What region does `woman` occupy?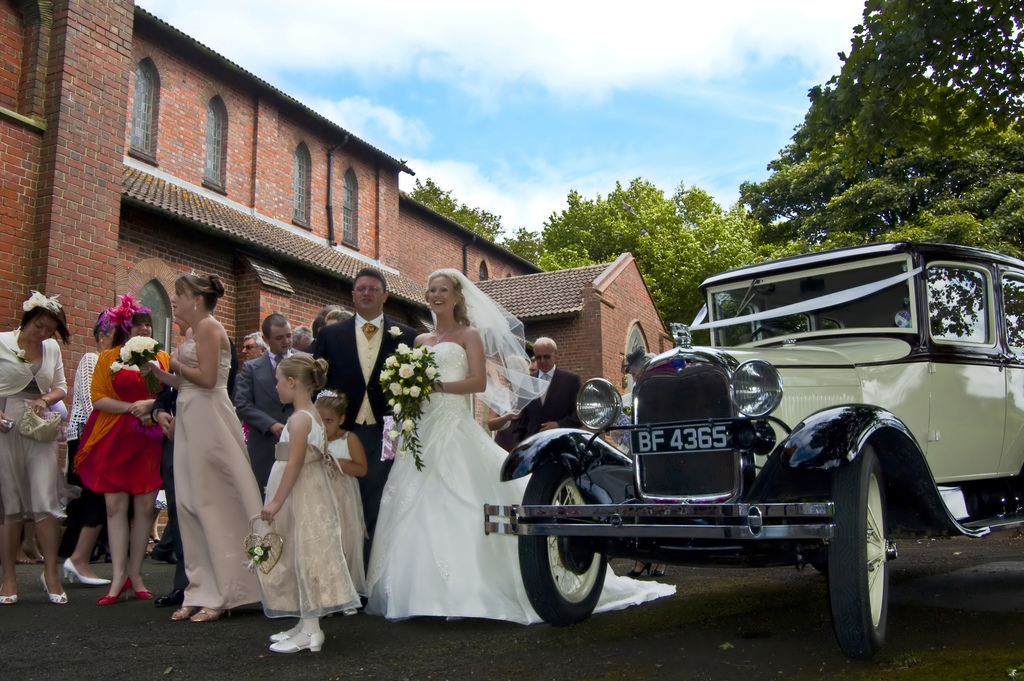
bbox=[147, 270, 246, 632].
